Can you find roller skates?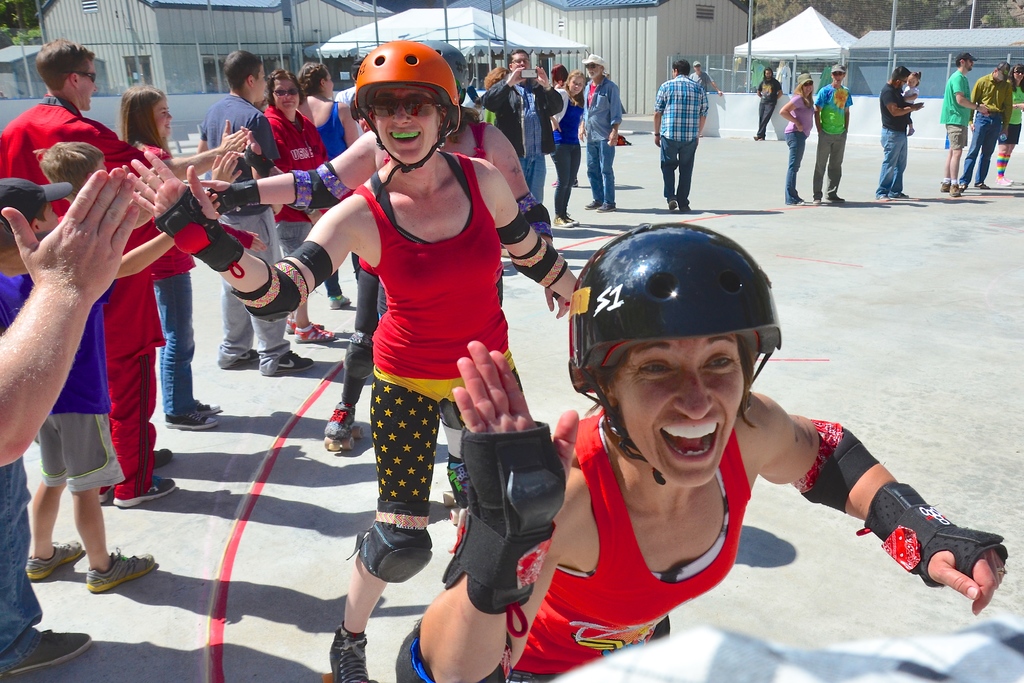
Yes, bounding box: (319,400,362,450).
